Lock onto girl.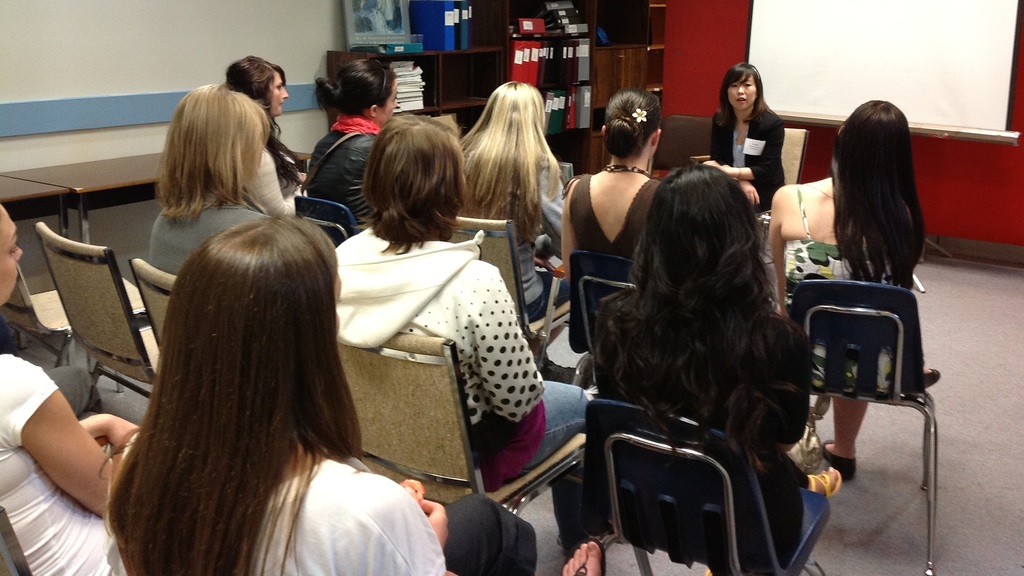
Locked: [left=307, top=49, right=399, bottom=218].
